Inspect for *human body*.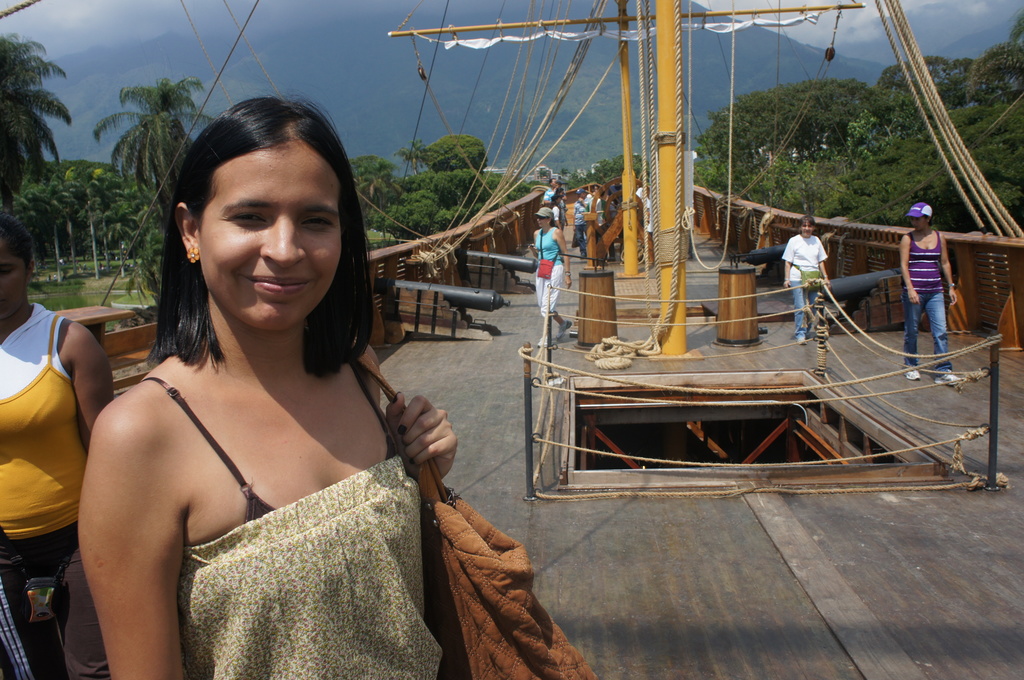
Inspection: bbox(0, 300, 120, 679).
